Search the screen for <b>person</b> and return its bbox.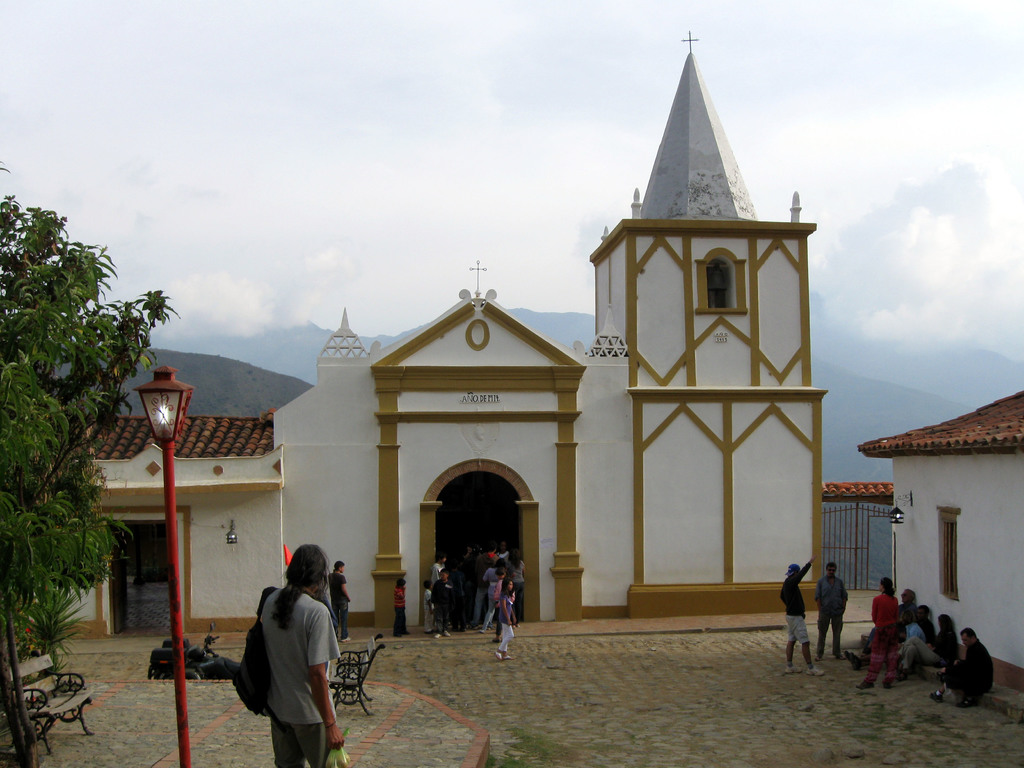
Found: bbox=[391, 577, 408, 632].
